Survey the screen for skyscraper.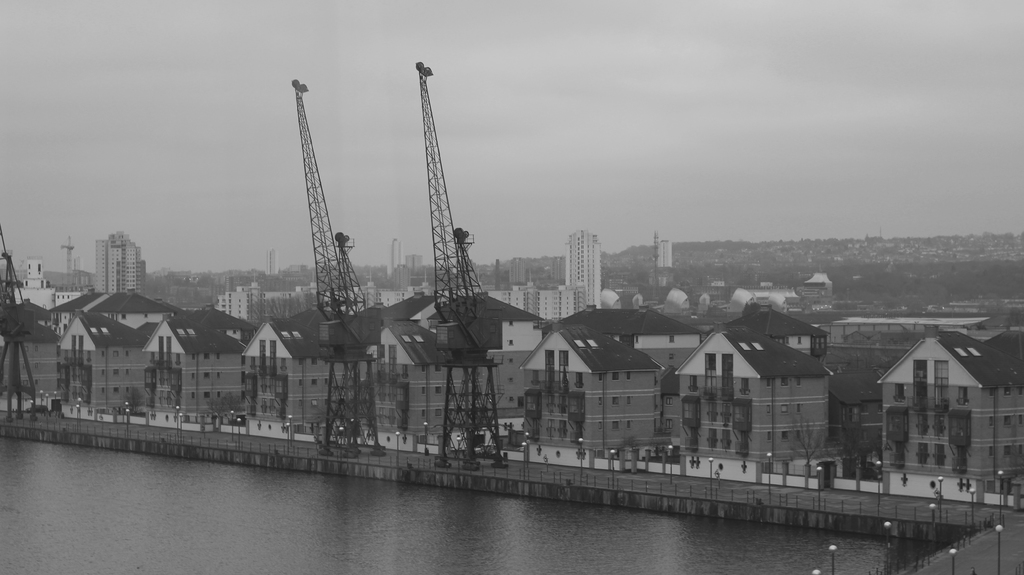
Survey found: detection(90, 219, 152, 295).
